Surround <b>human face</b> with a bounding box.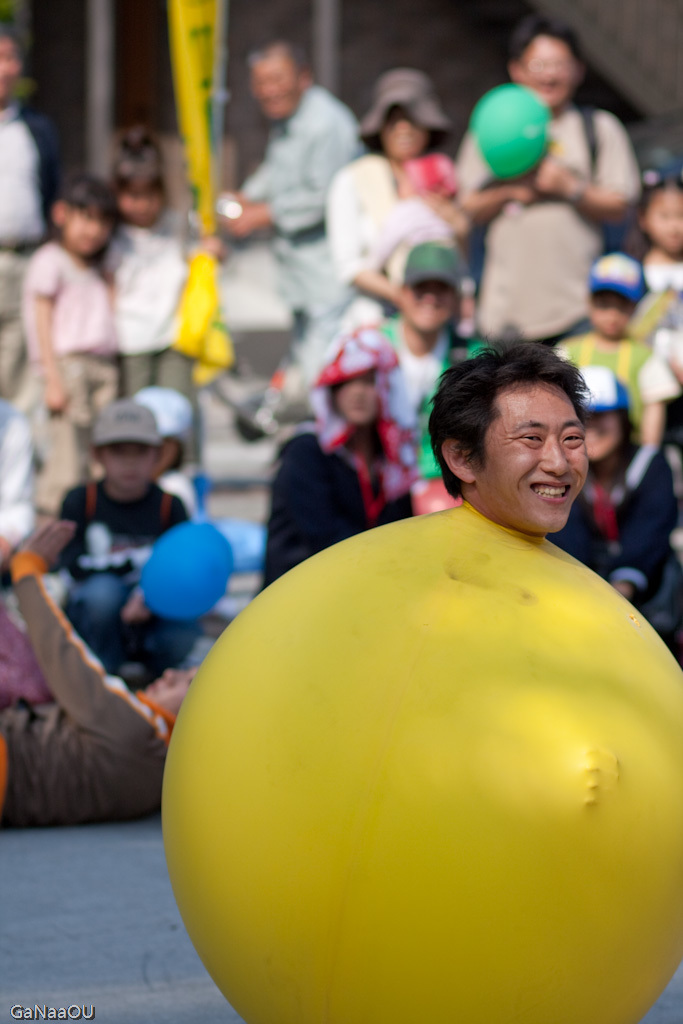
<bbox>0, 38, 22, 95</bbox>.
